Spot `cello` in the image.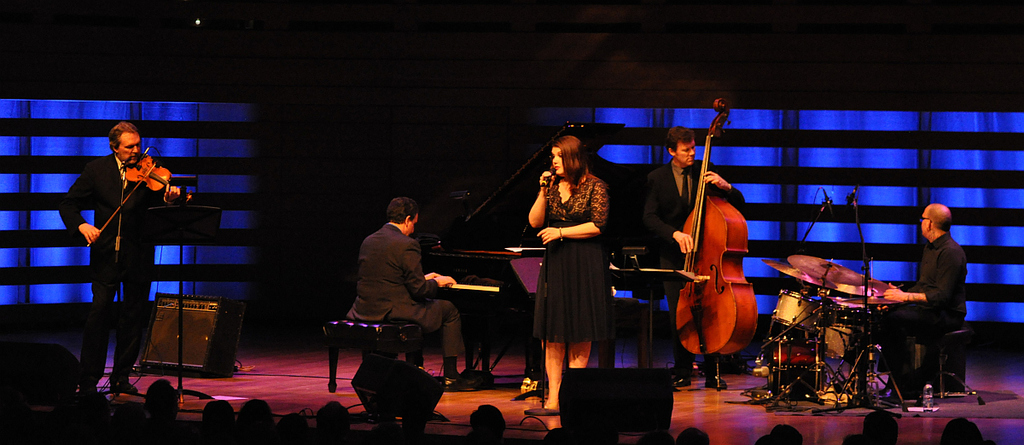
`cello` found at bbox=(79, 153, 182, 240).
